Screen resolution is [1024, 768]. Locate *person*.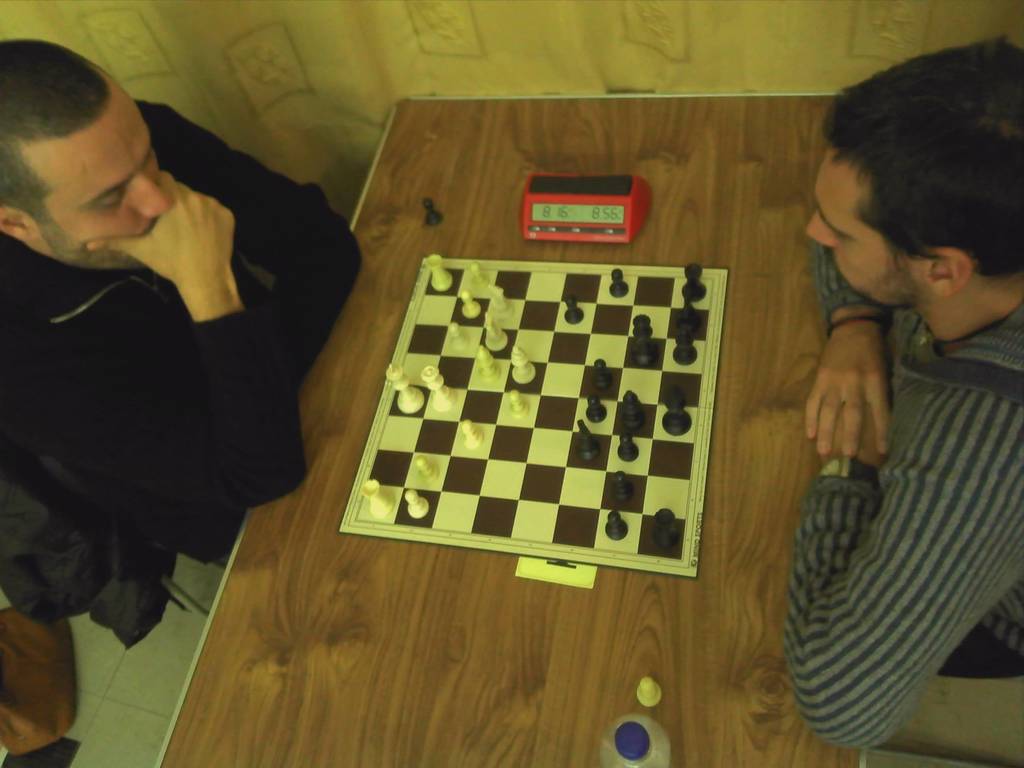
<box>10,43,310,637</box>.
